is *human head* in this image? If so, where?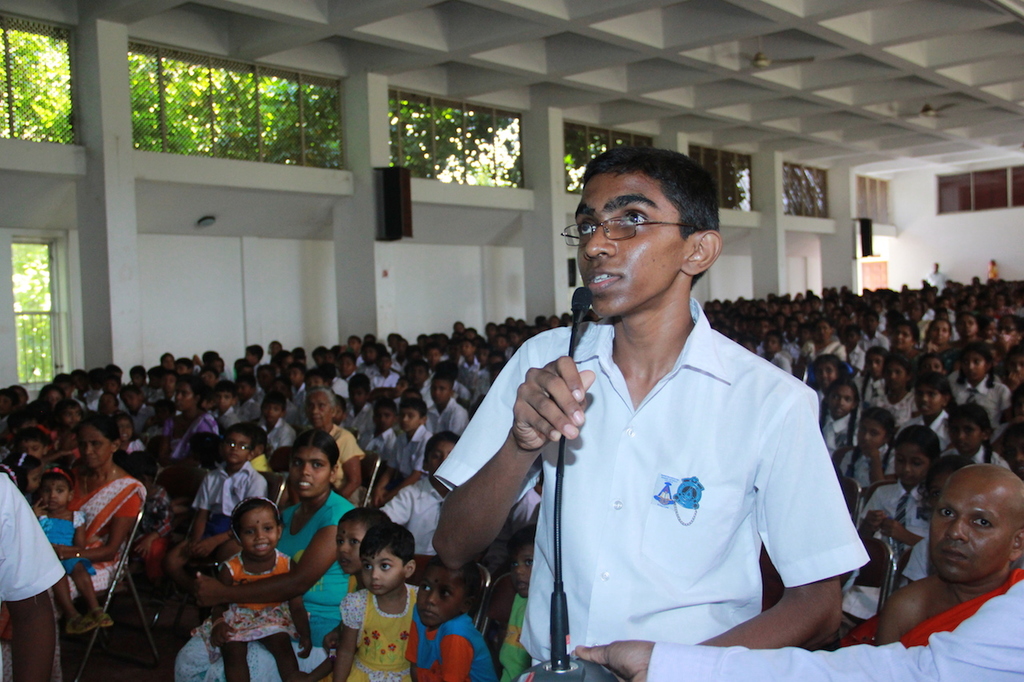
Yes, at bbox=[926, 321, 954, 351].
